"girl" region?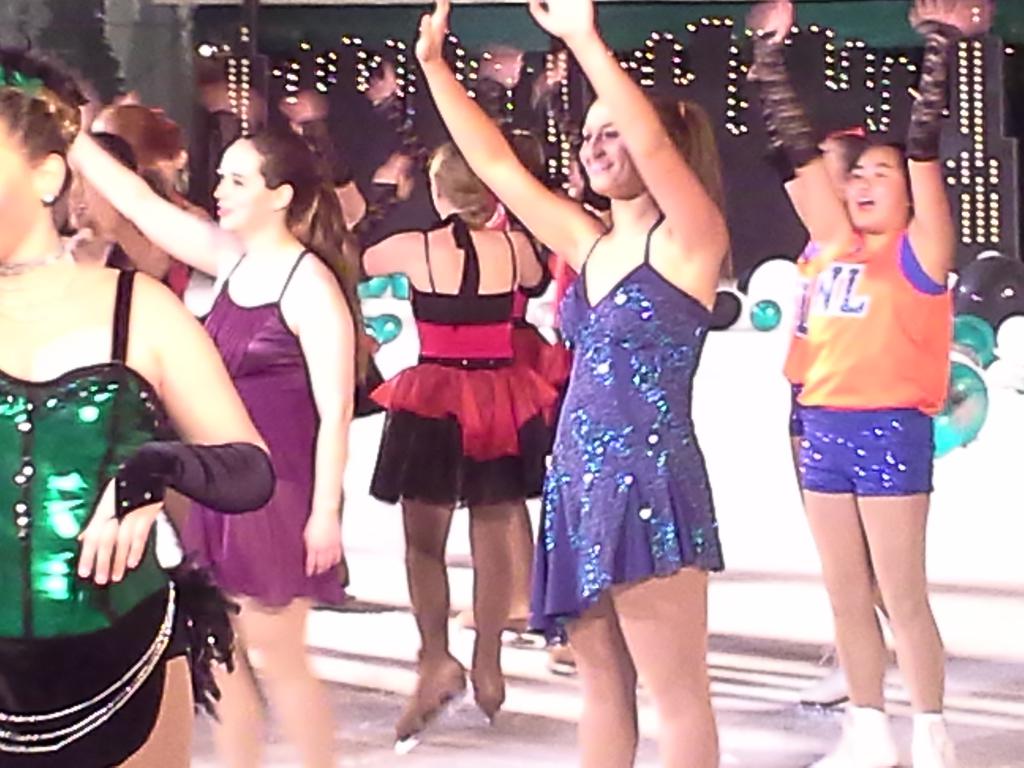
<region>751, 67, 890, 706</region>
